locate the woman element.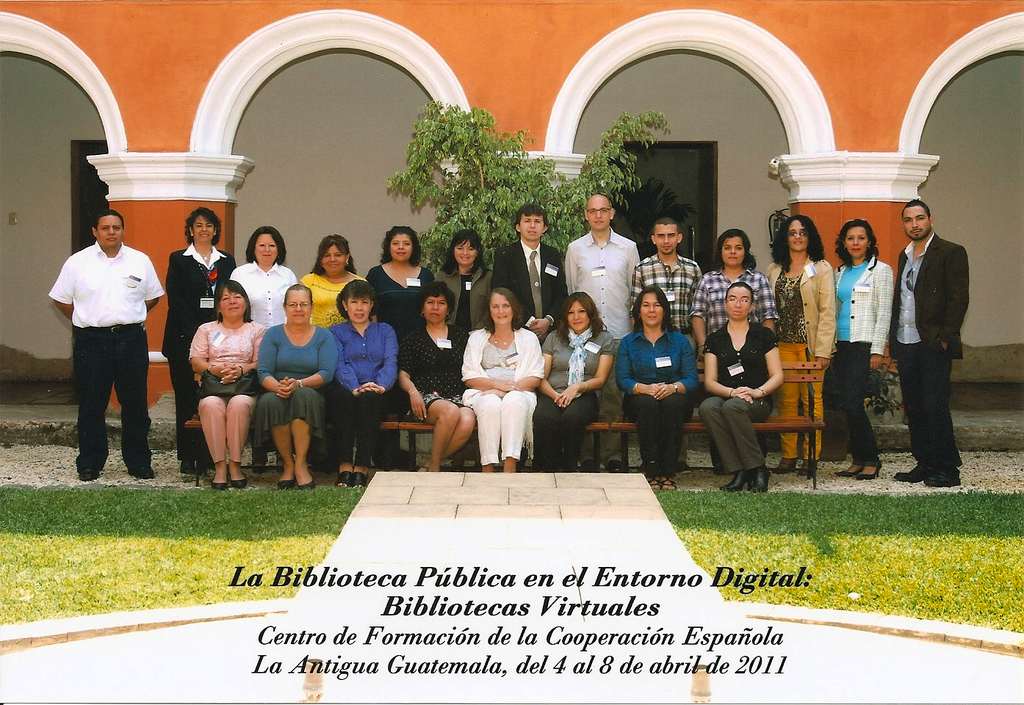
Element bbox: {"left": 458, "top": 289, "right": 545, "bottom": 472}.
